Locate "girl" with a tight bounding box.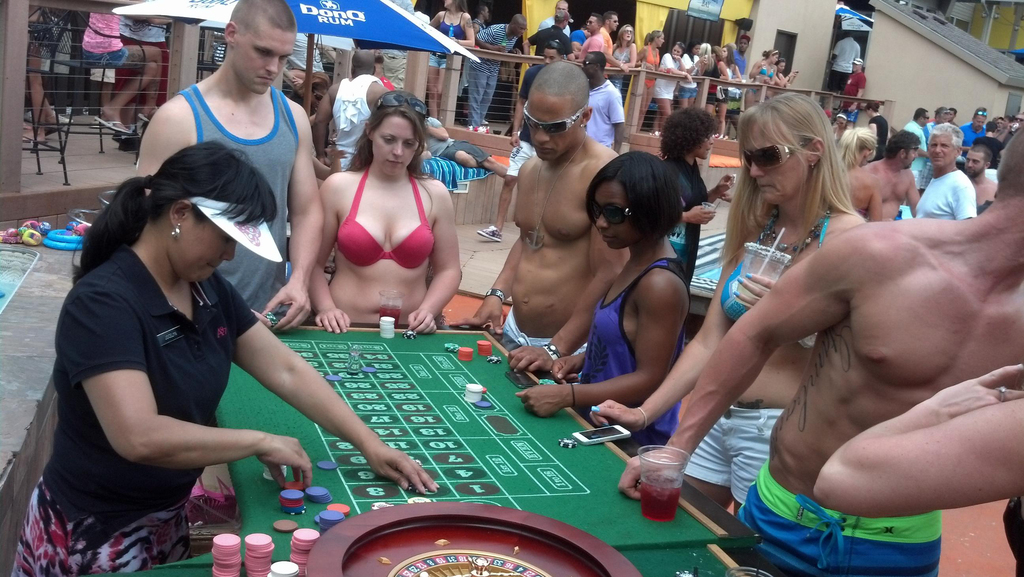
box(302, 90, 467, 332).
